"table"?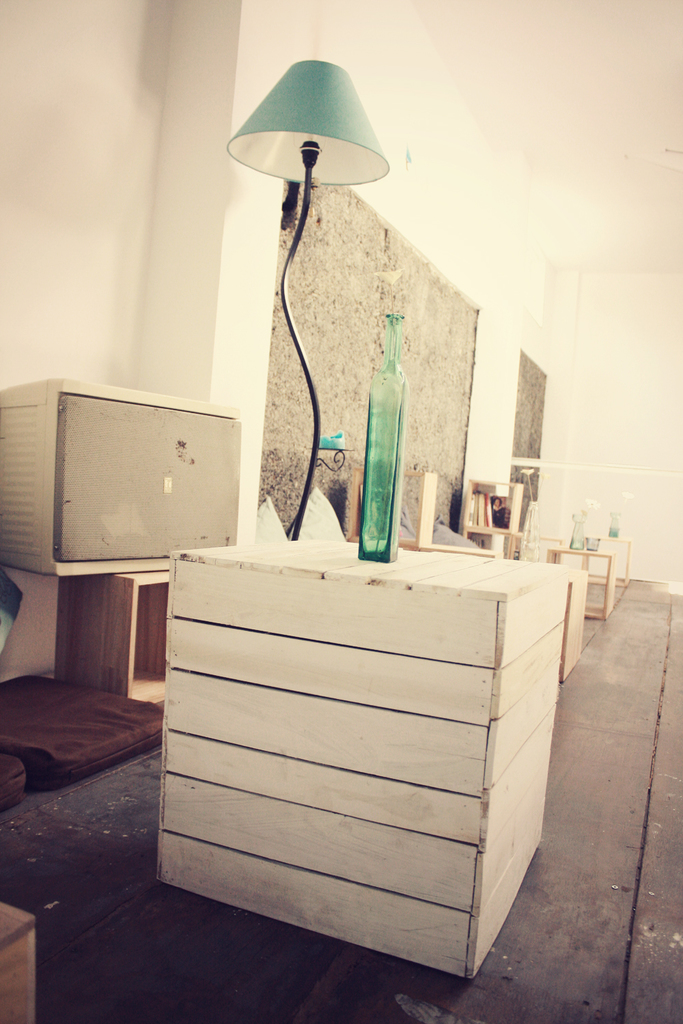
region(583, 535, 633, 587)
